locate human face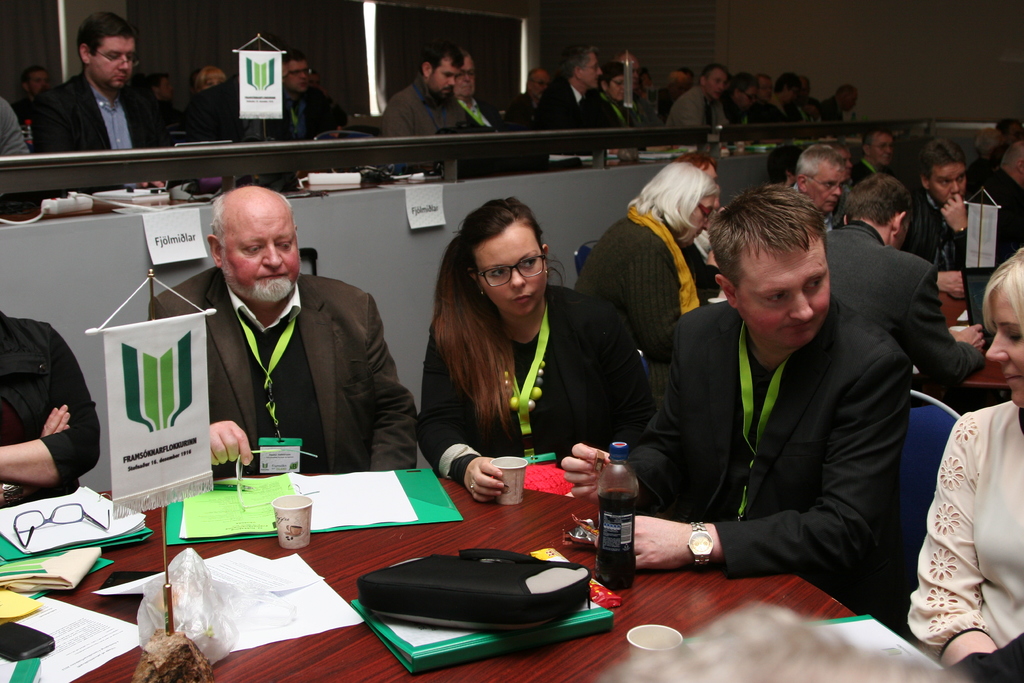
select_region(684, 192, 722, 238)
